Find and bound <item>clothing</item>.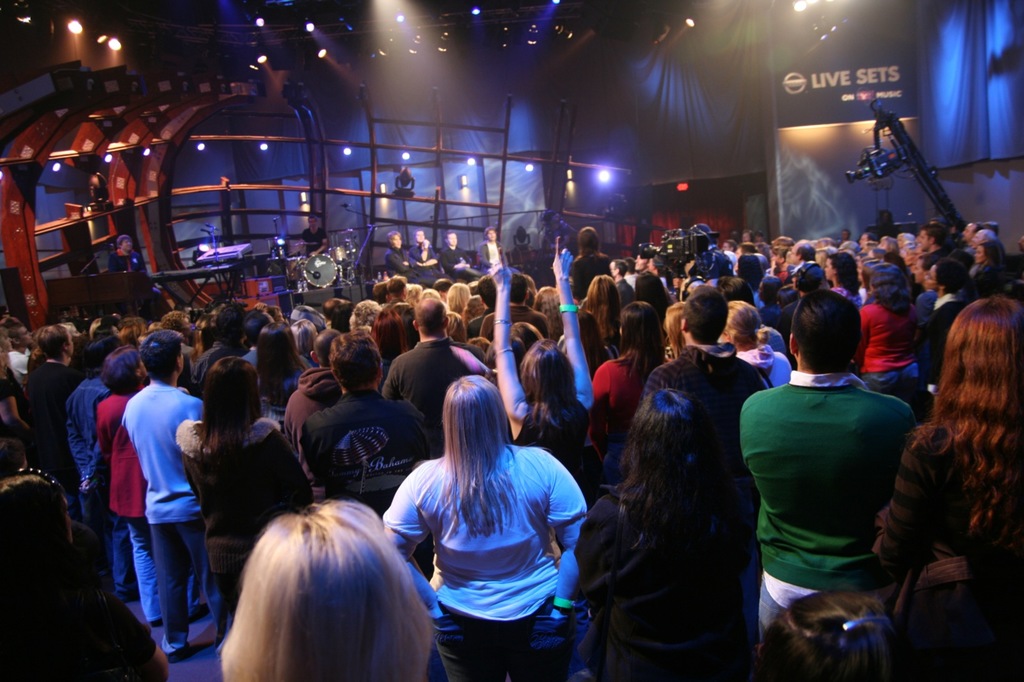
Bound: region(409, 243, 435, 262).
